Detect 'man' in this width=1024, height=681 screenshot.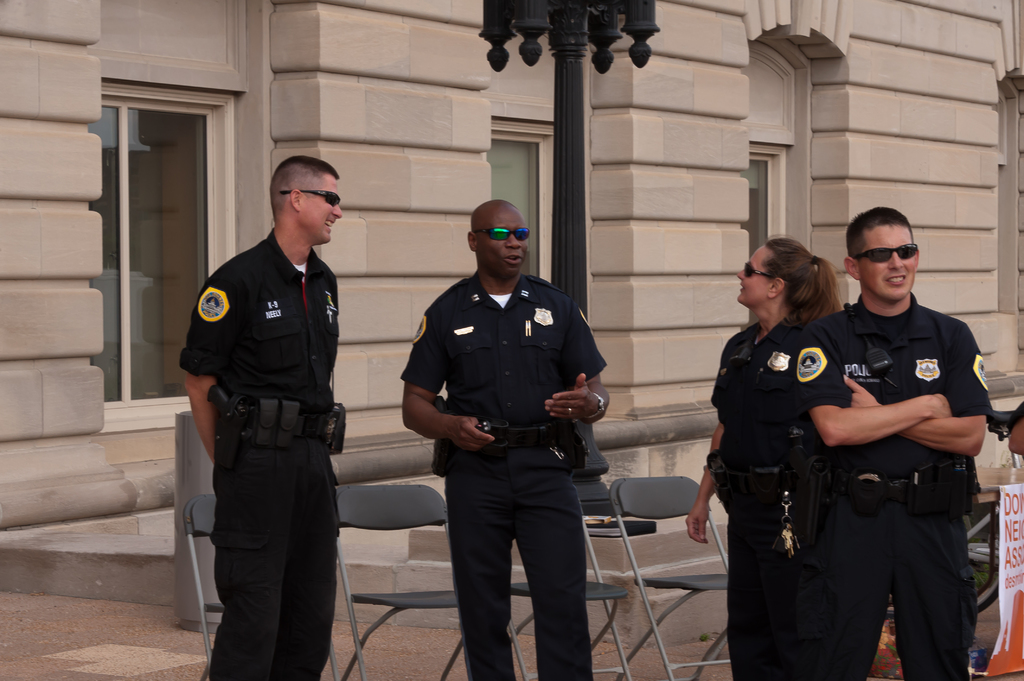
Detection: 170, 155, 351, 680.
